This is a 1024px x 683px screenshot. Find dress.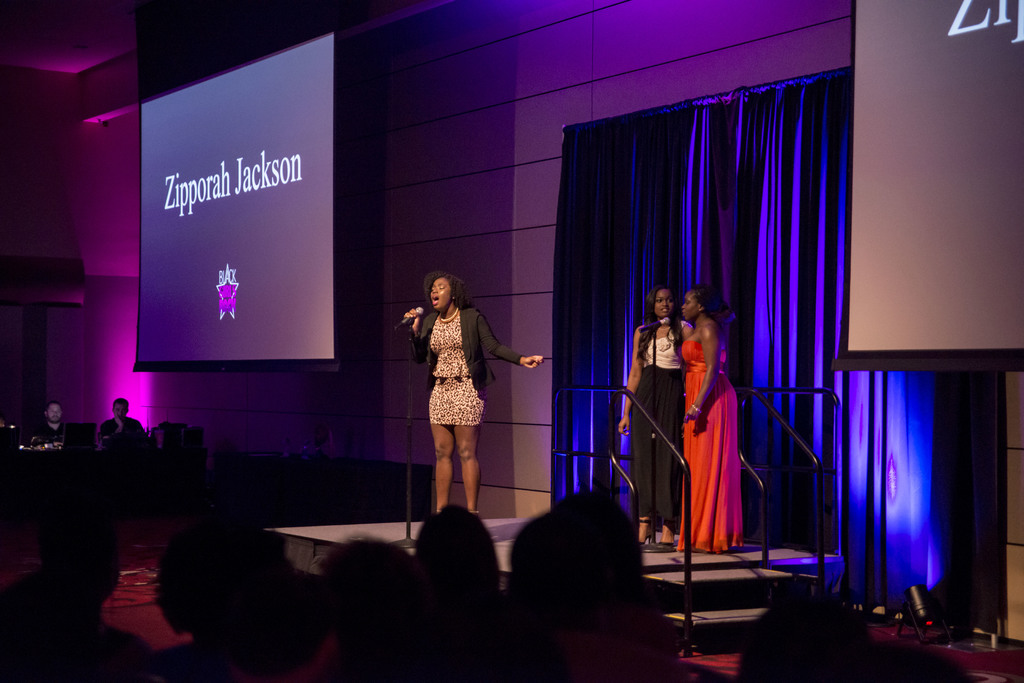
Bounding box: [x1=430, y1=300, x2=486, y2=426].
